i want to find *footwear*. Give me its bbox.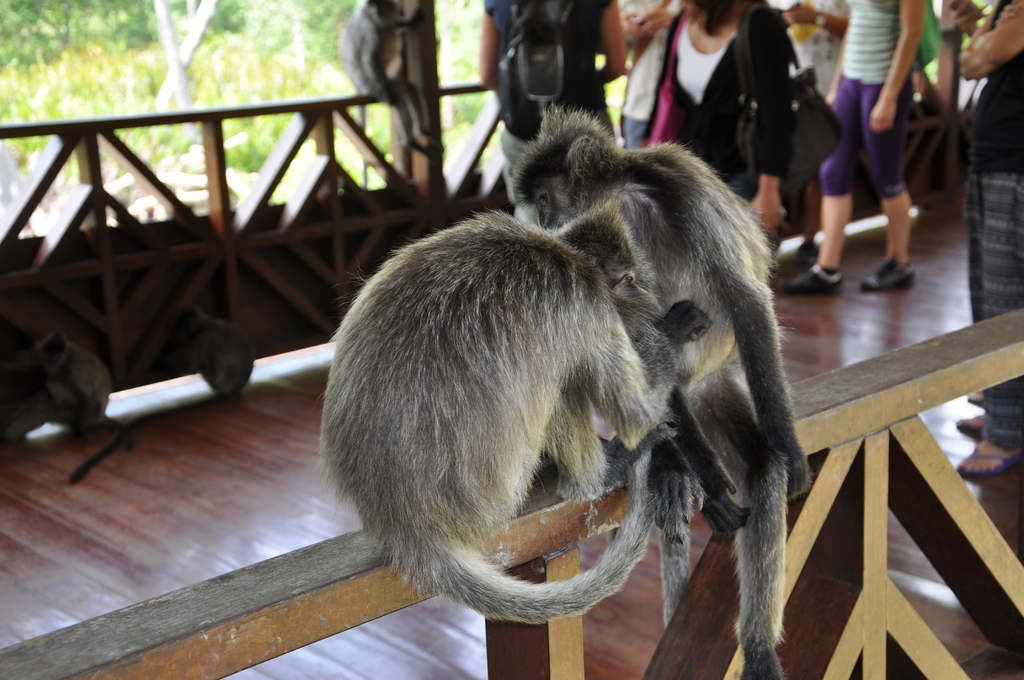
863:261:912:293.
